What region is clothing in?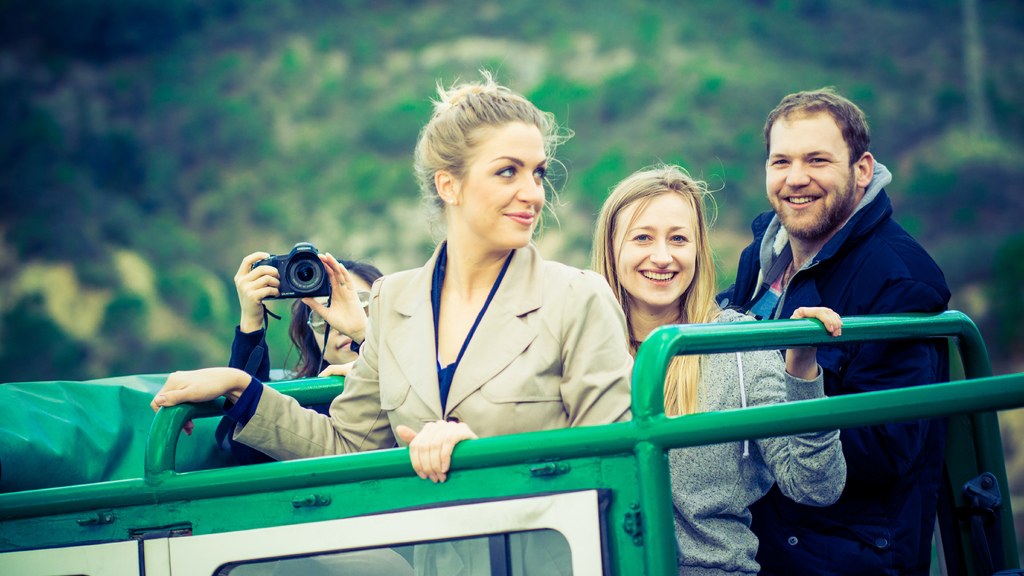
locate(660, 298, 847, 575).
